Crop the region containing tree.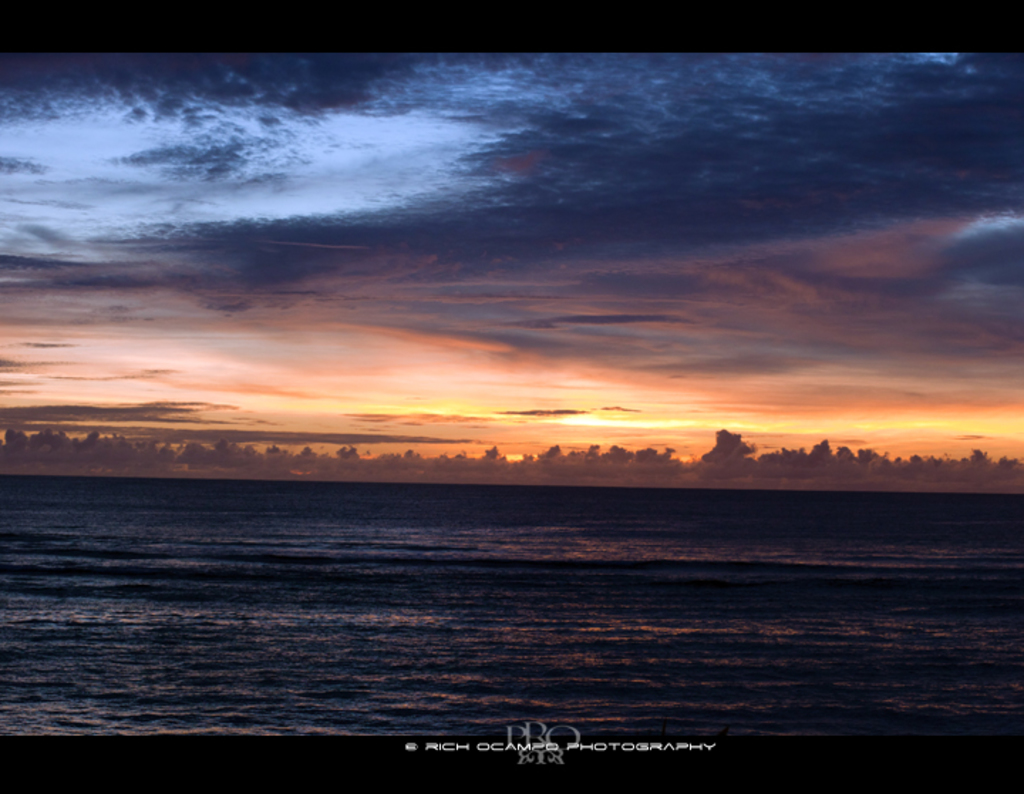
Crop region: x1=970, y1=444, x2=988, y2=477.
